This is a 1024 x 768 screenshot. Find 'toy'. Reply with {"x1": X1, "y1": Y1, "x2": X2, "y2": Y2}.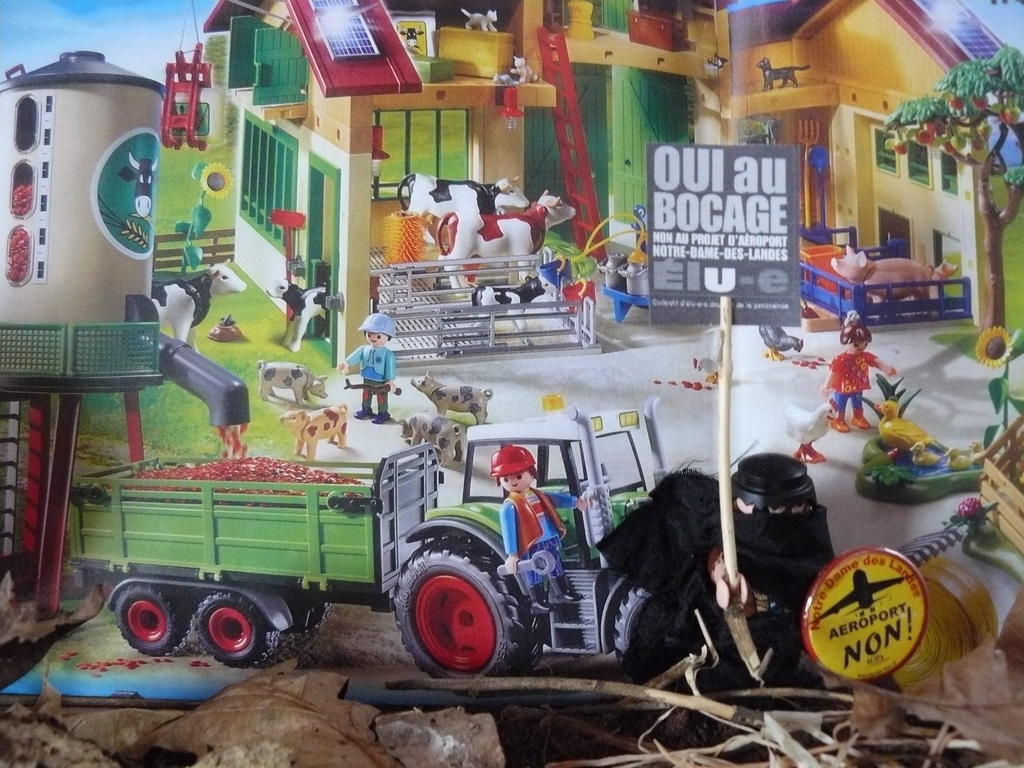
{"x1": 861, "y1": 413, "x2": 977, "y2": 519}.
